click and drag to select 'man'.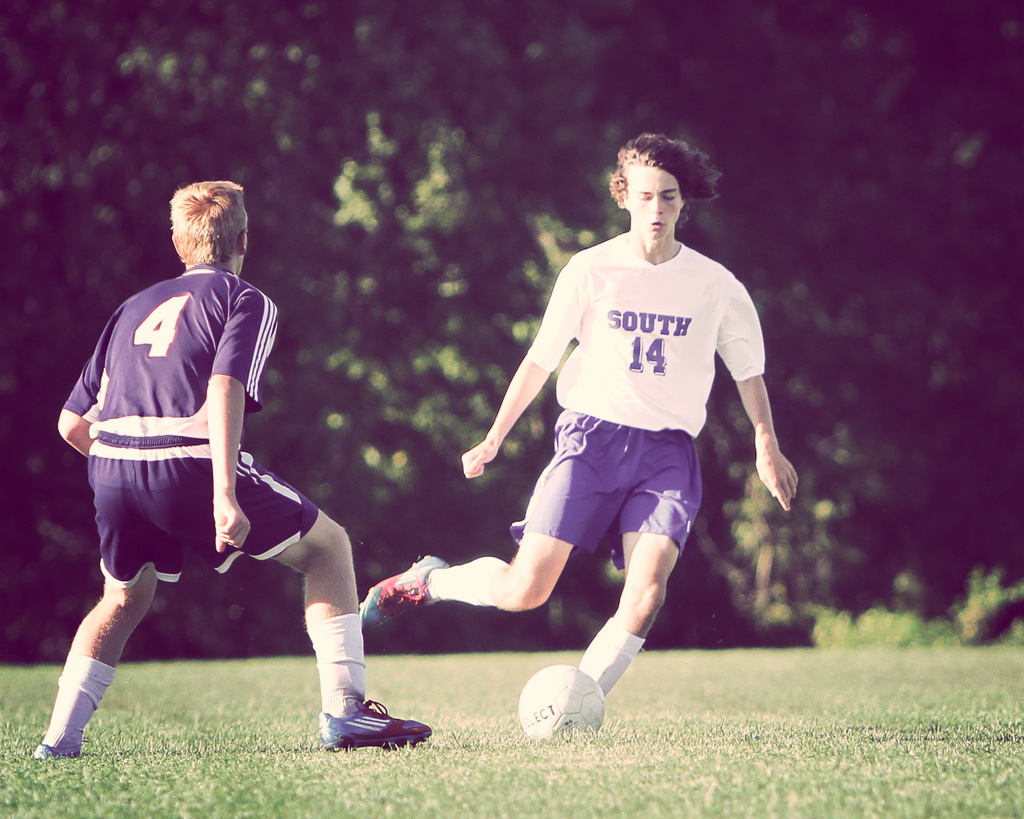
Selection: (left=26, top=178, right=427, bottom=764).
